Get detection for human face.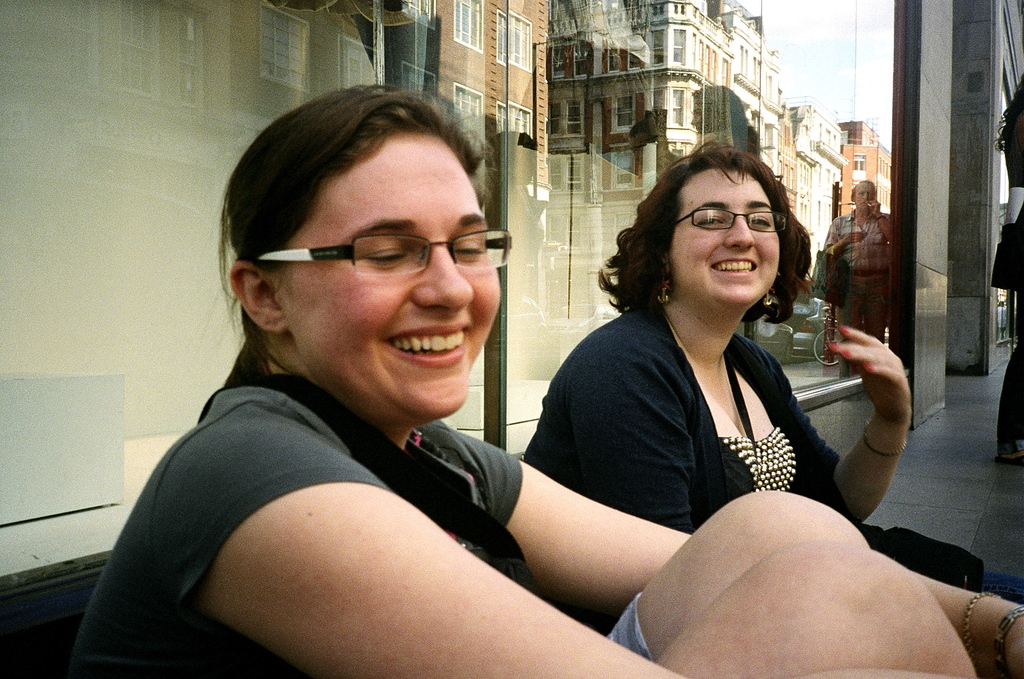
Detection: crop(854, 183, 874, 208).
